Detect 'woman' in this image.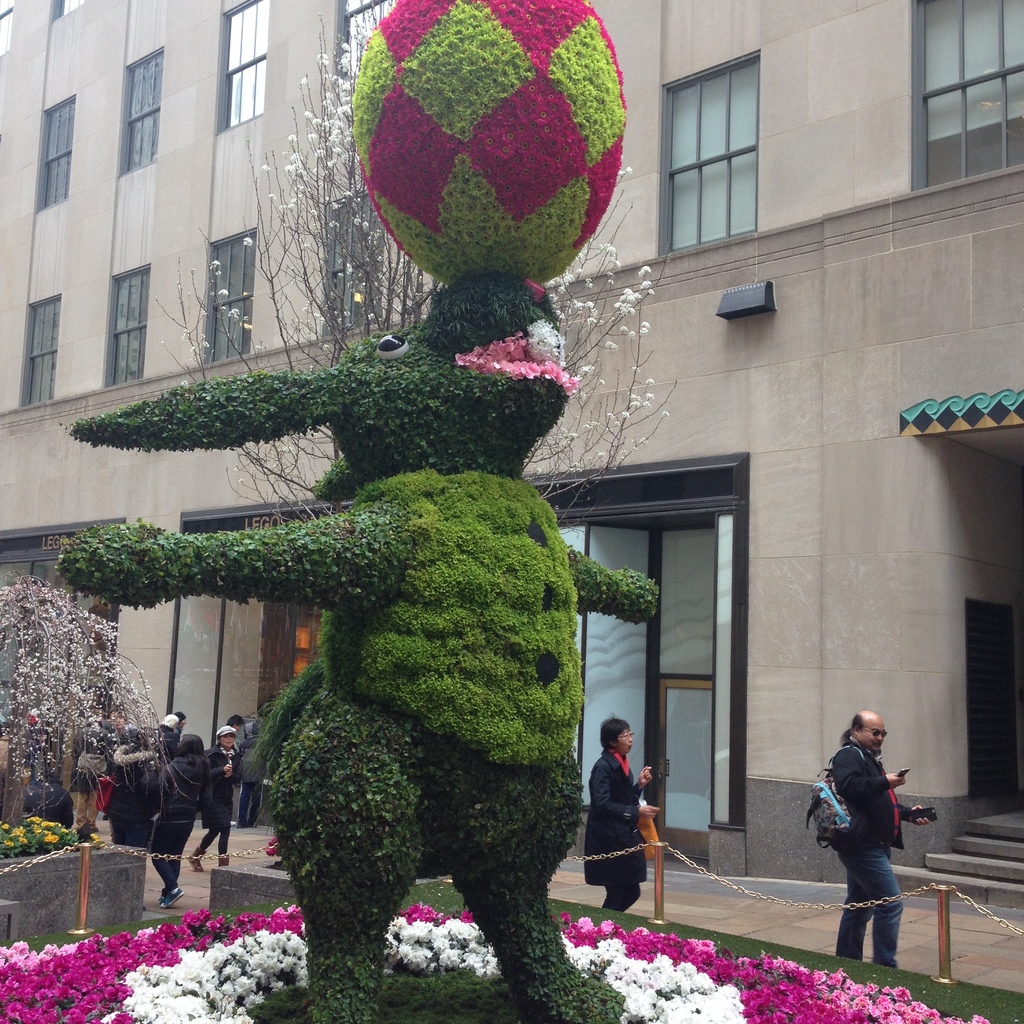
Detection: x1=32, y1=721, x2=55, y2=796.
